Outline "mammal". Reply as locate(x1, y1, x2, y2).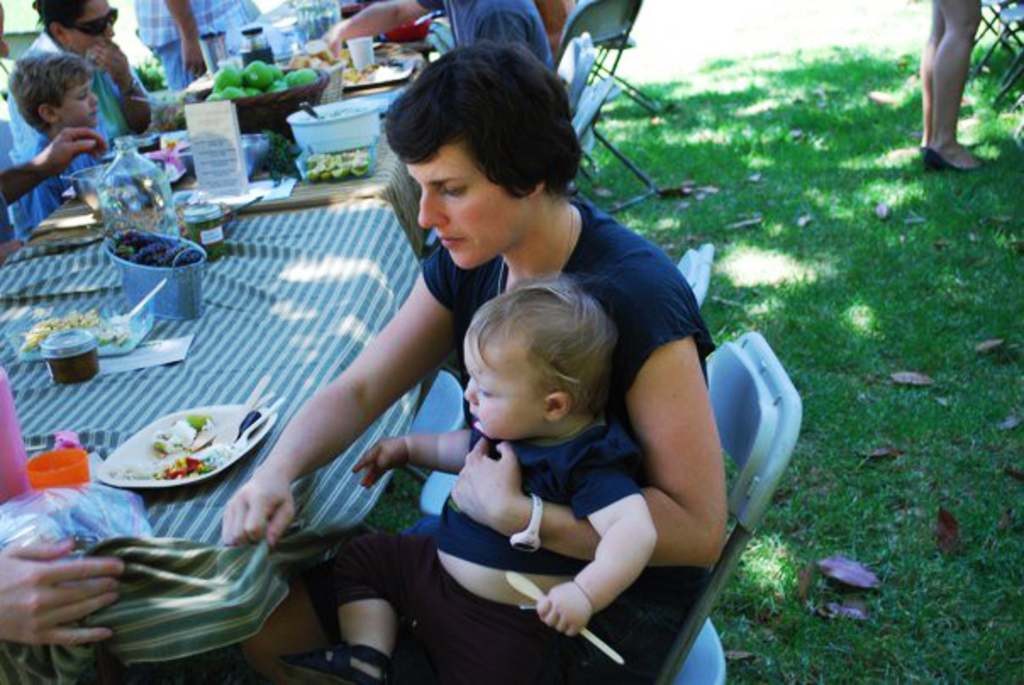
locate(219, 41, 714, 683).
